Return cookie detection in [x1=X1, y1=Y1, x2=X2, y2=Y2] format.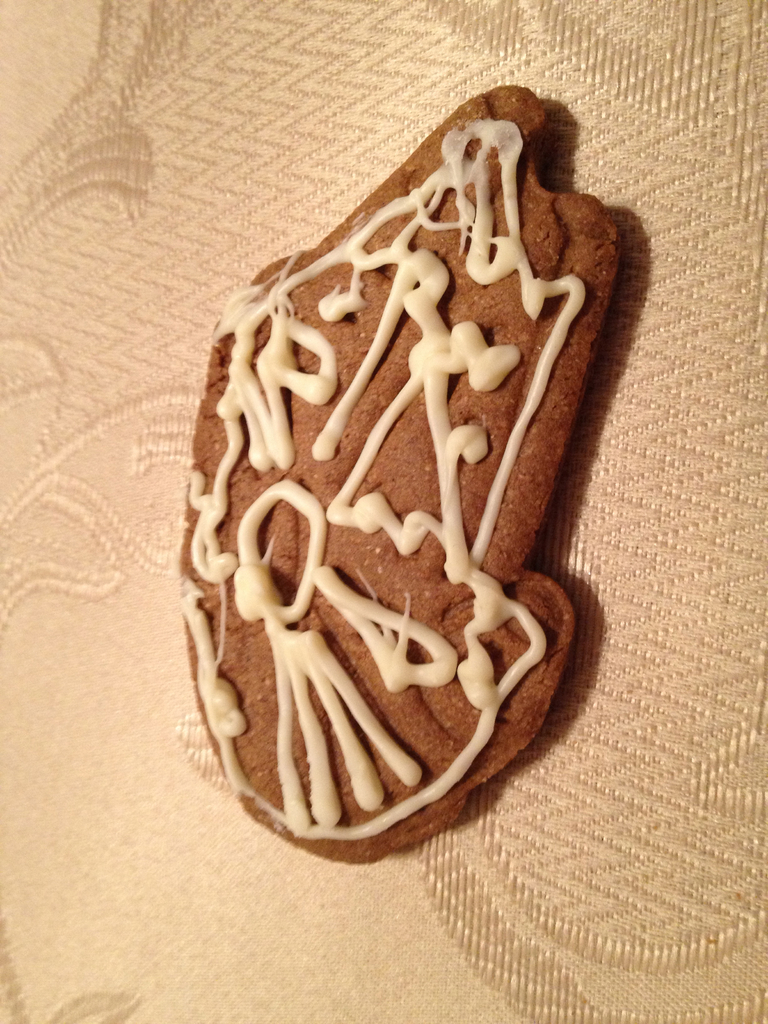
[x1=191, y1=87, x2=623, y2=865].
